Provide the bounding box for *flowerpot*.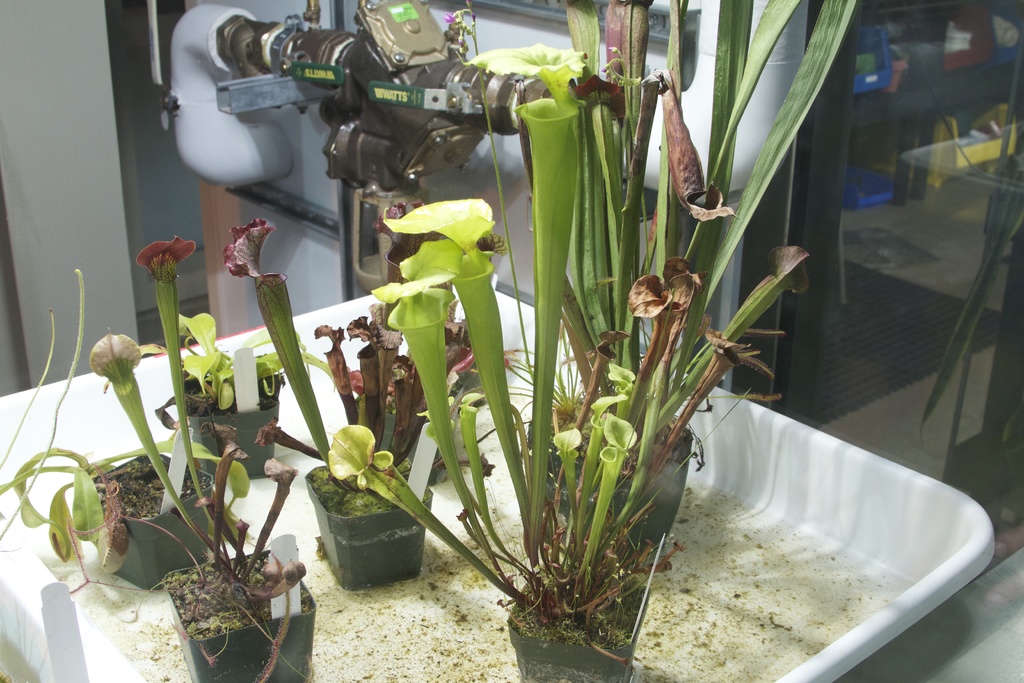
left=538, top=422, right=706, bottom=555.
